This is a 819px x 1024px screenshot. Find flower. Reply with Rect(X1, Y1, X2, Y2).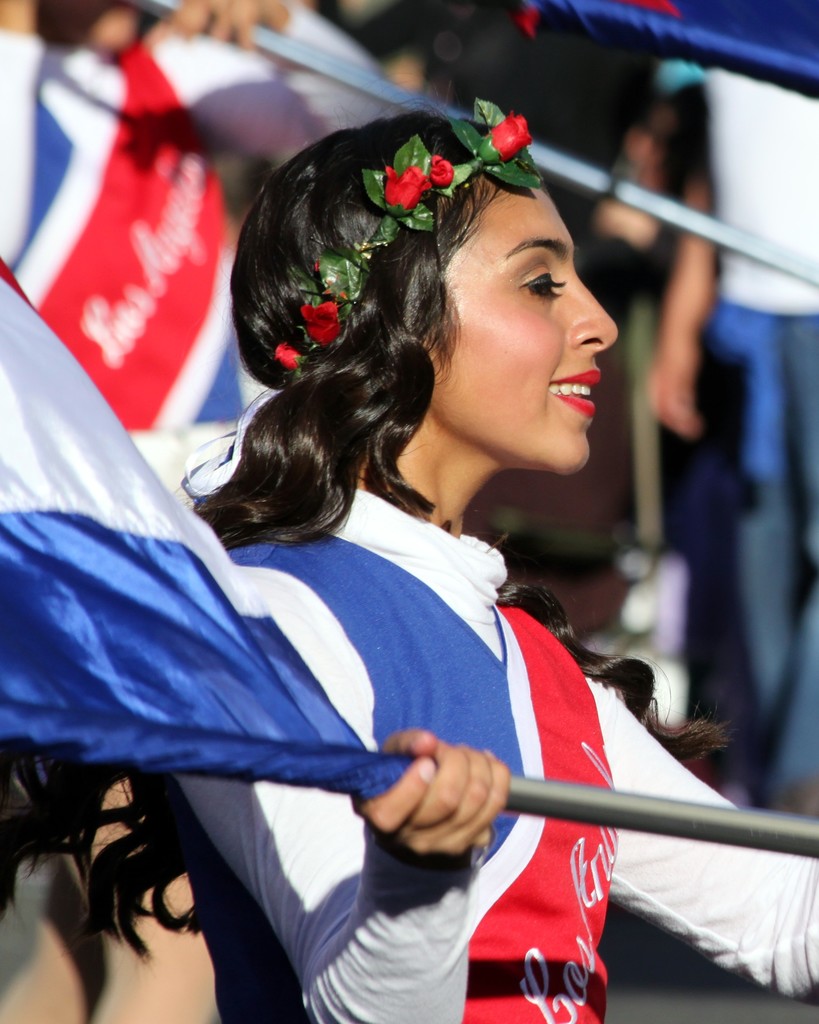
Rect(484, 105, 533, 161).
